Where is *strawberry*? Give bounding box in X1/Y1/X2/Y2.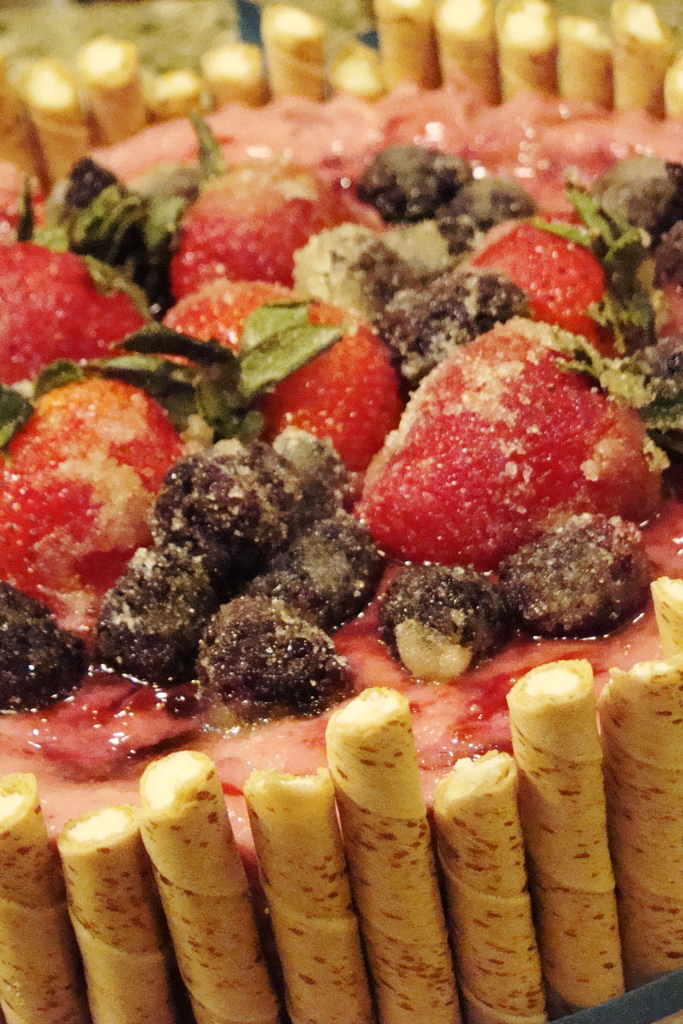
356/319/662/559.
